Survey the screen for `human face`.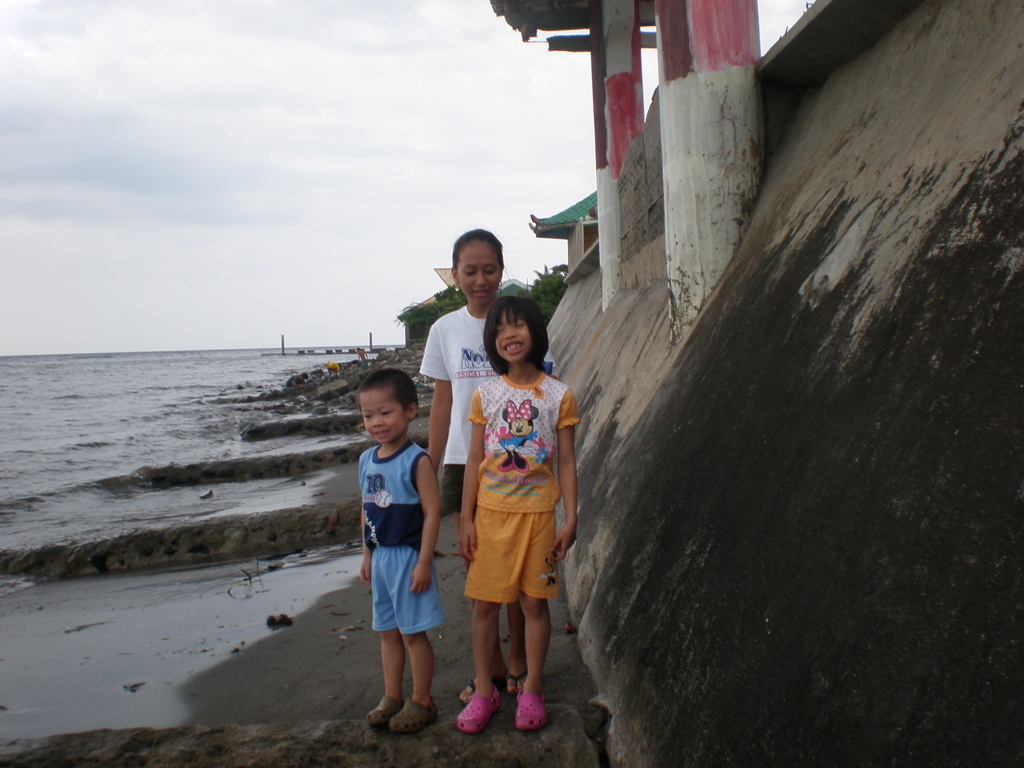
Survey found: [495, 312, 534, 364].
